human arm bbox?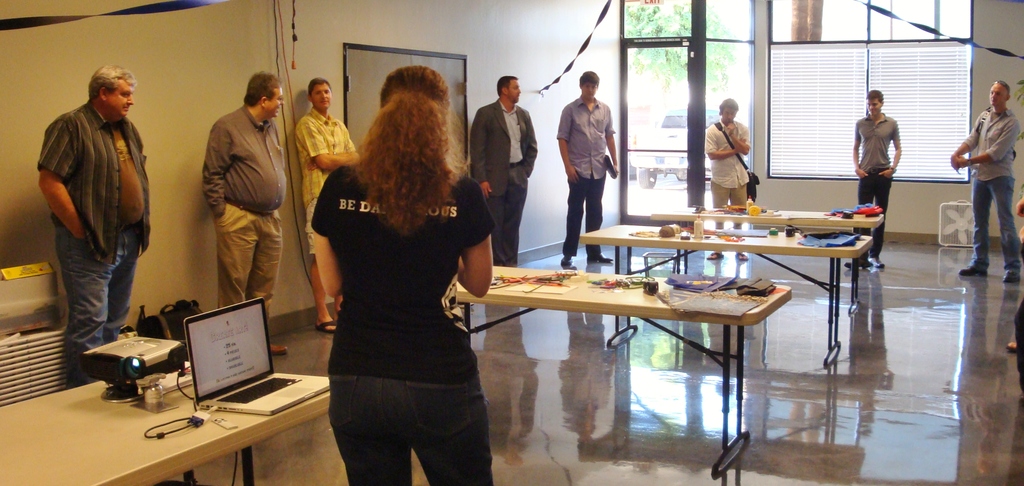
x1=872 y1=118 x2=907 y2=183
